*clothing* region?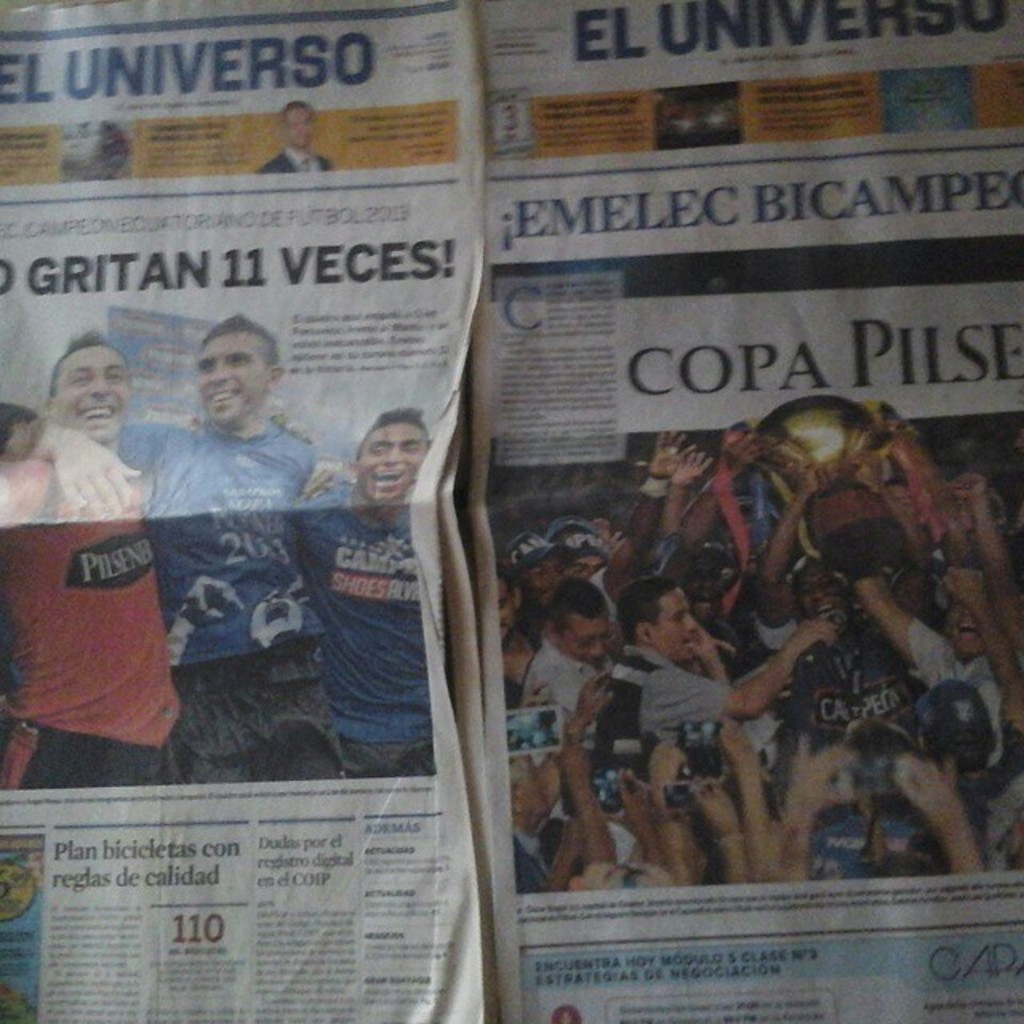
[0, 445, 184, 786]
